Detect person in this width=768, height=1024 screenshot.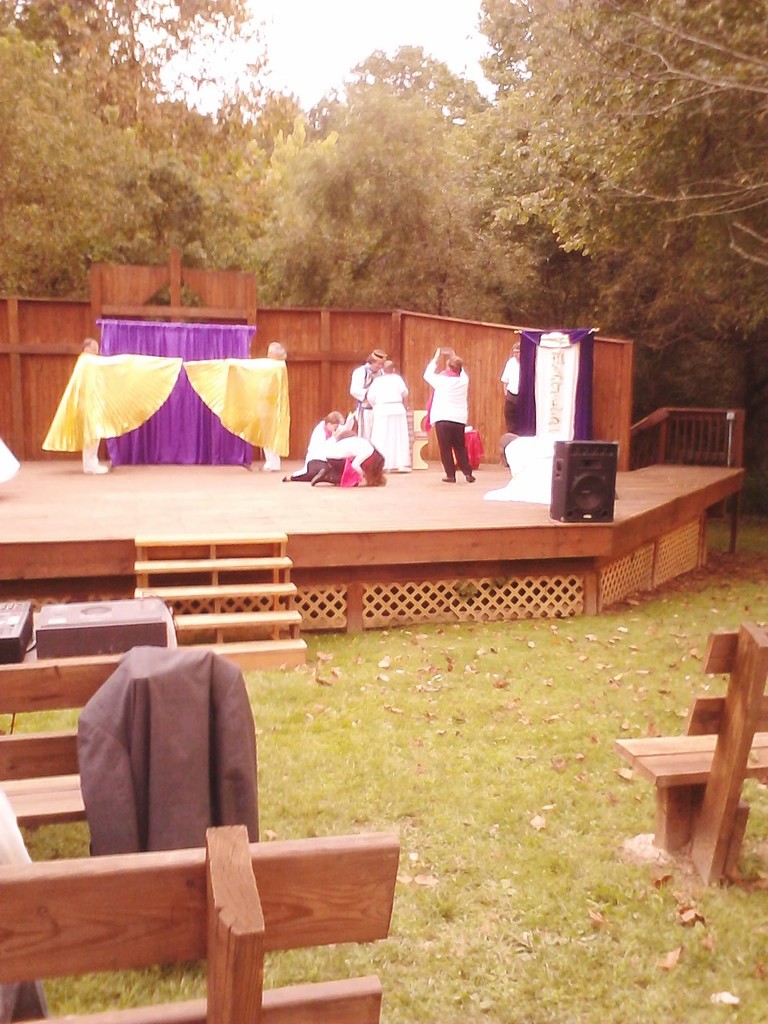
Detection: 300/408/366/487.
